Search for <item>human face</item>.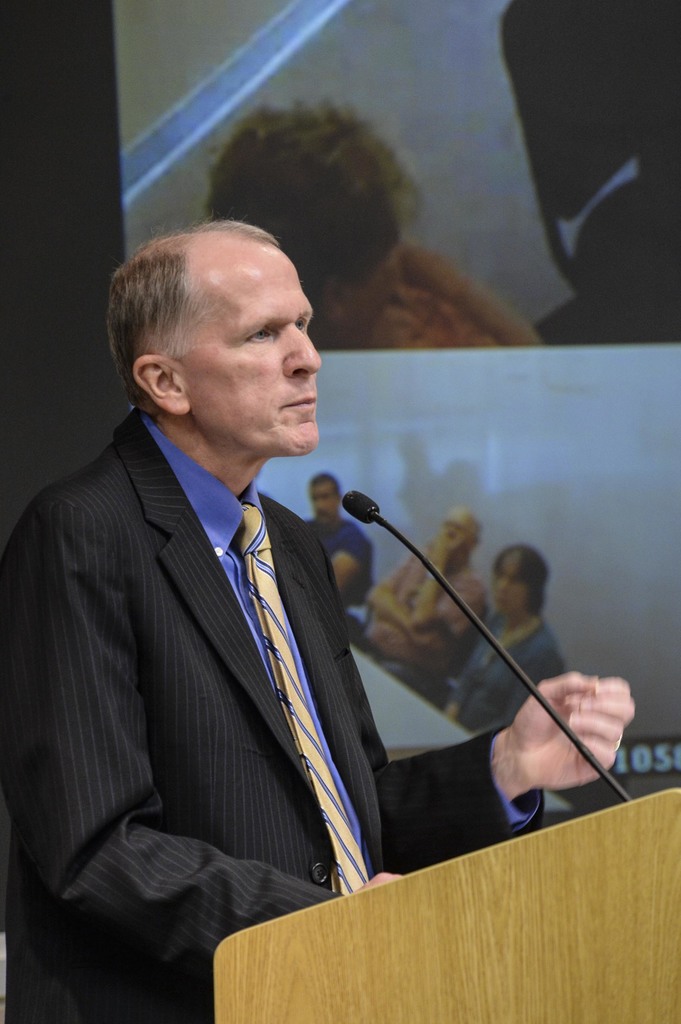
Found at [x1=440, y1=507, x2=477, y2=543].
